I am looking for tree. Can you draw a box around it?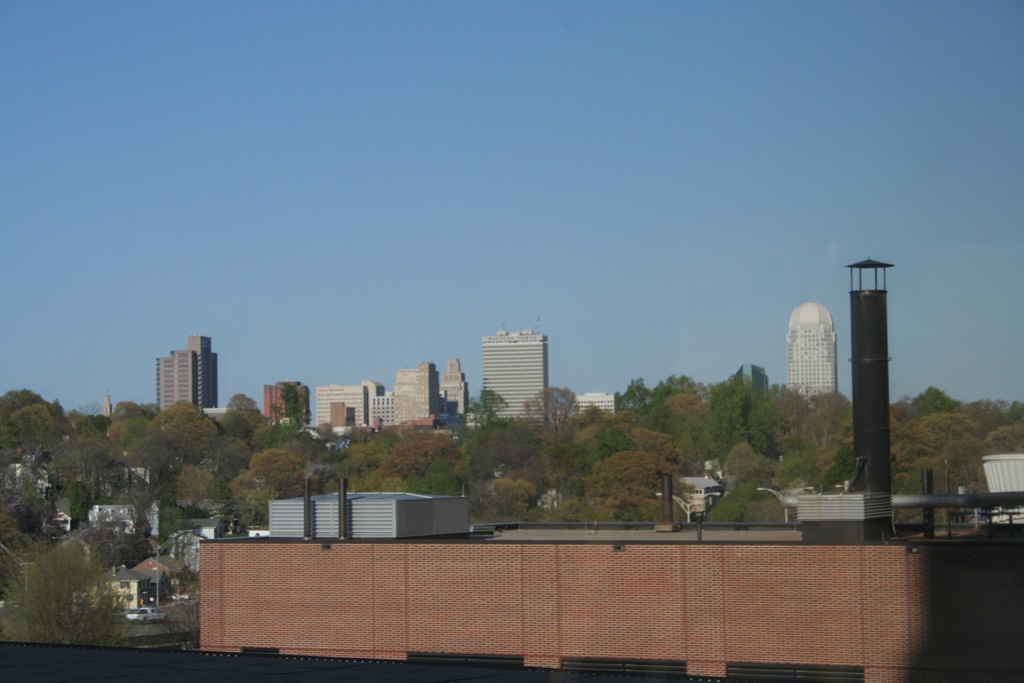
Sure, the bounding box is x1=255 y1=425 x2=304 y2=484.
